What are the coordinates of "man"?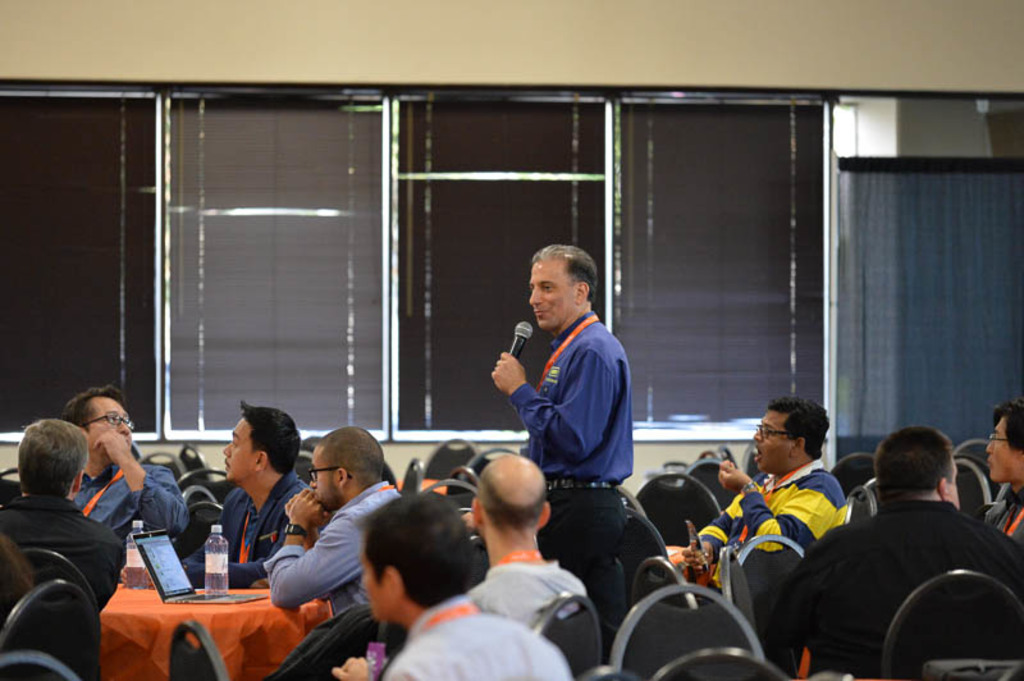
BBox(178, 396, 315, 584).
